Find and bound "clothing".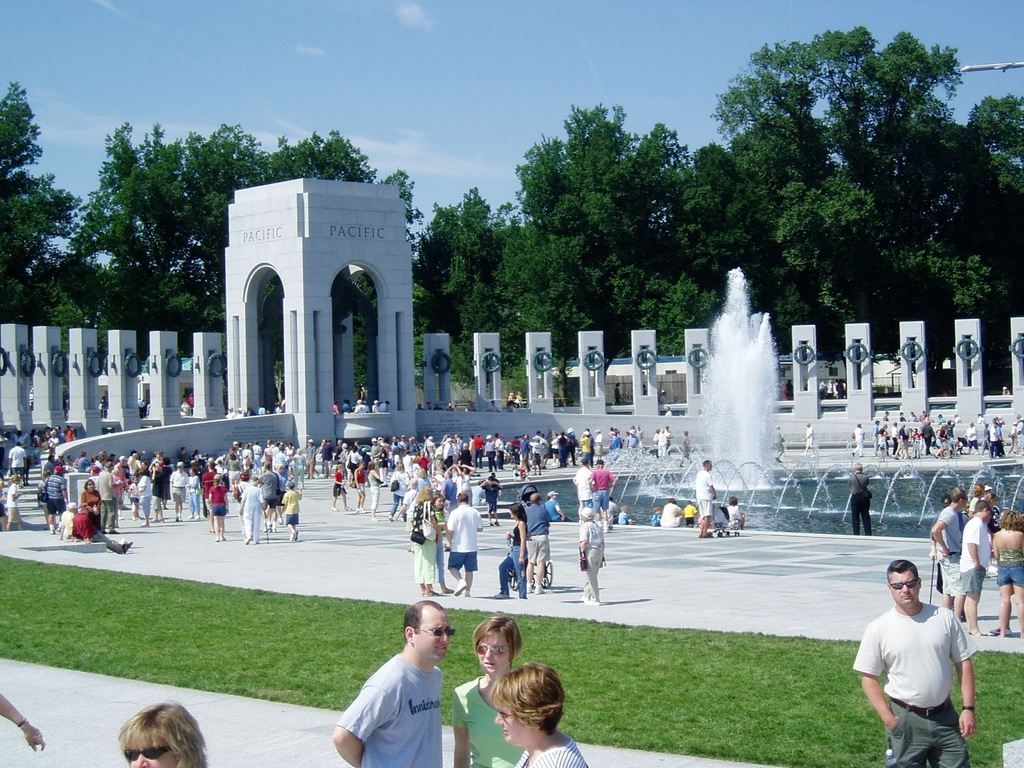
Bound: {"left": 455, "top": 473, "right": 472, "bottom": 498}.
